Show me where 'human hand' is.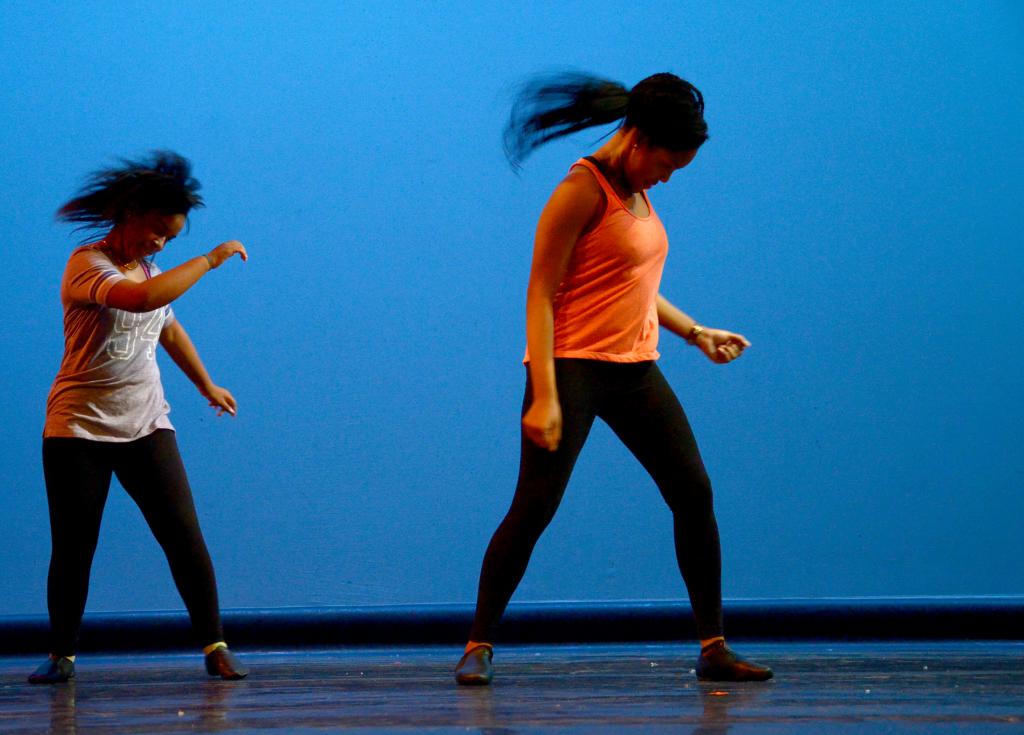
'human hand' is at (left=520, top=399, right=563, bottom=458).
